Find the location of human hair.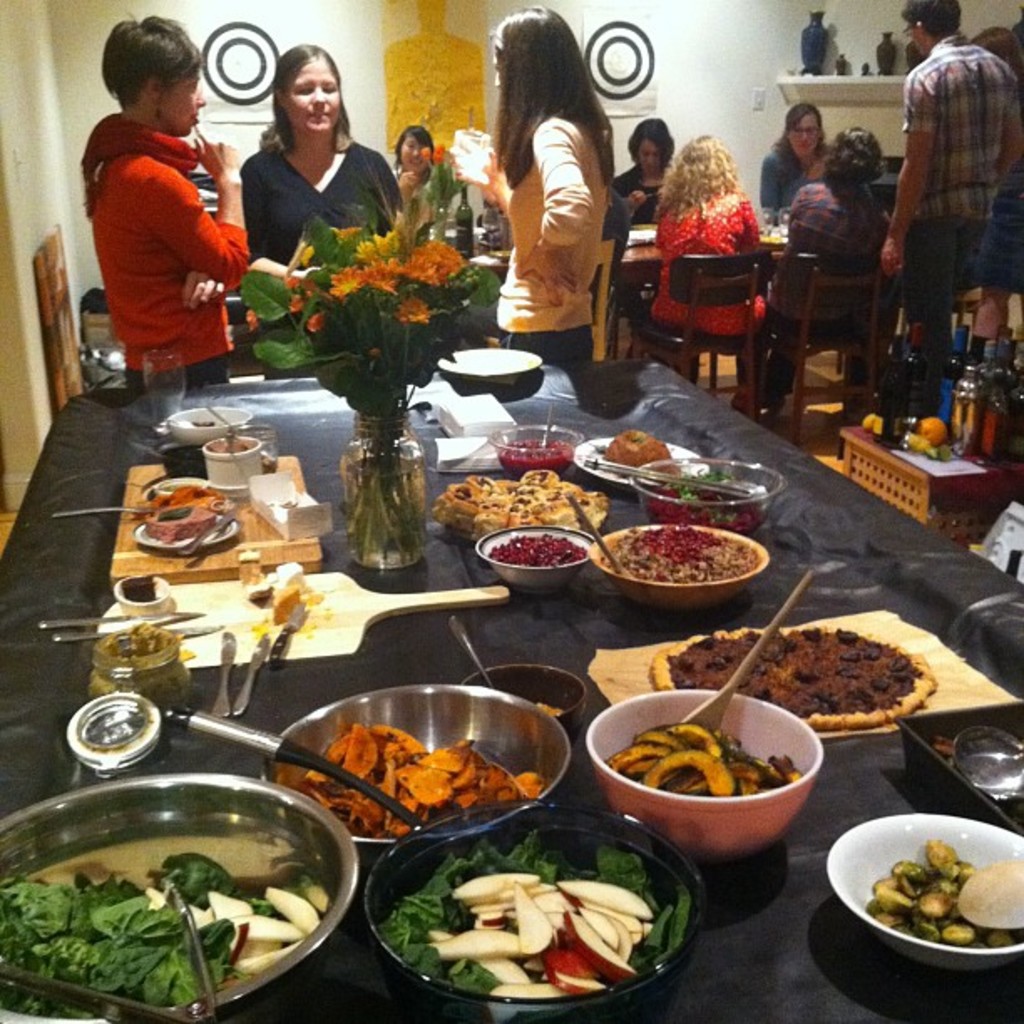
Location: (99, 12, 206, 107).
